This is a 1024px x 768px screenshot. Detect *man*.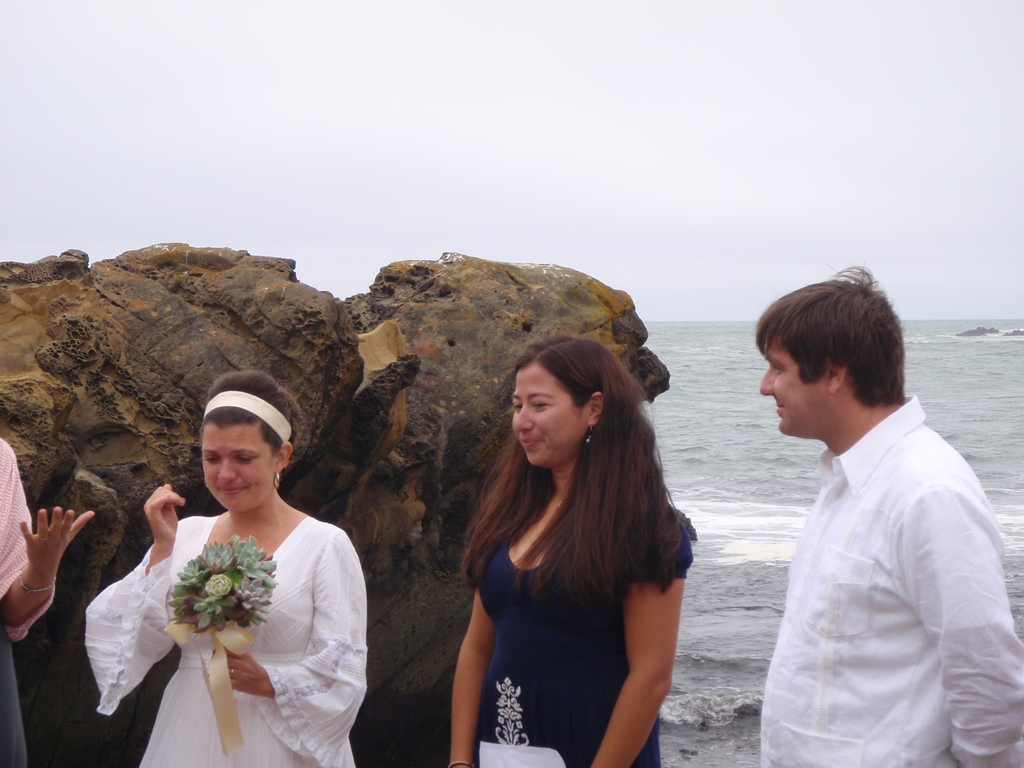
753/272/1023/767.
